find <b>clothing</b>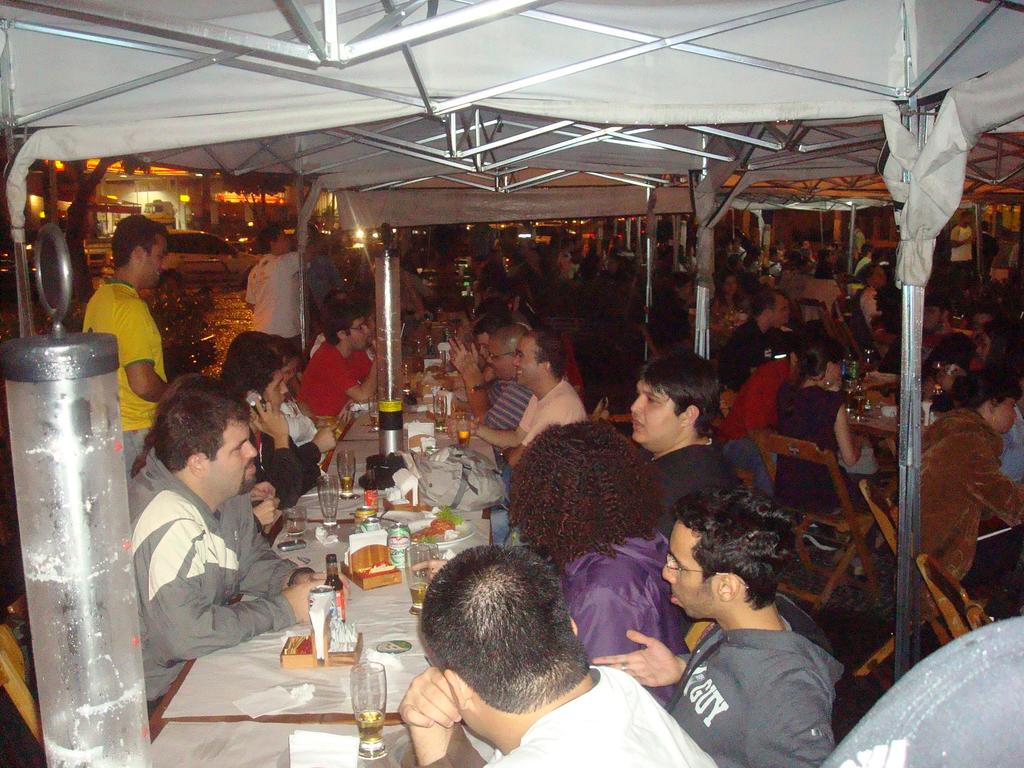
(668, 593, 842, 767)
